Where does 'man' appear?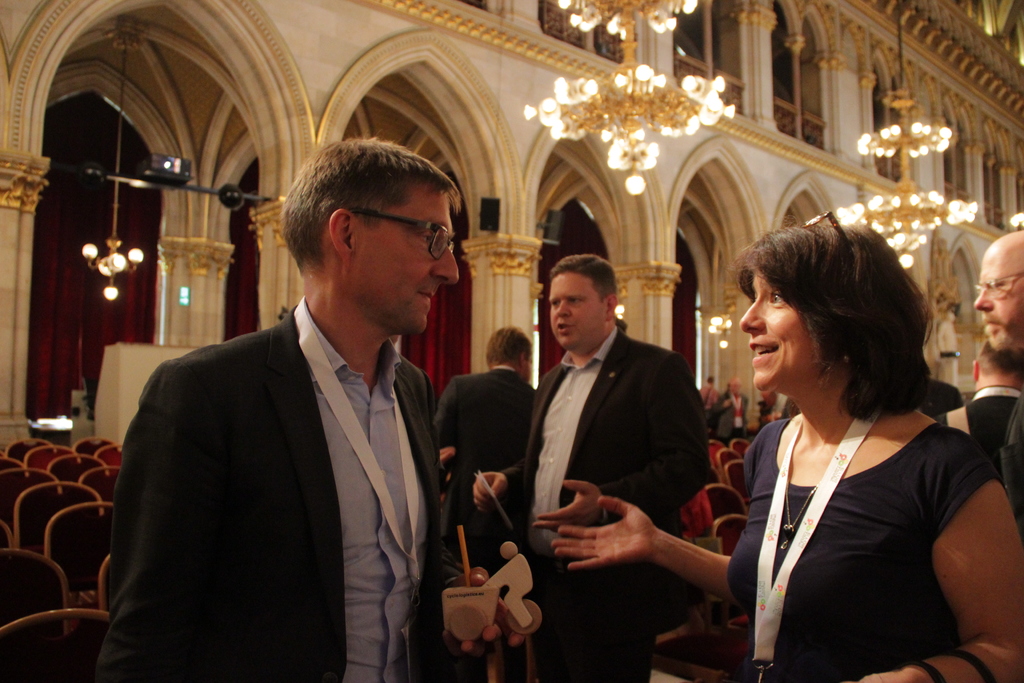
Appears at BBox(976, 227, 1023, 541).
